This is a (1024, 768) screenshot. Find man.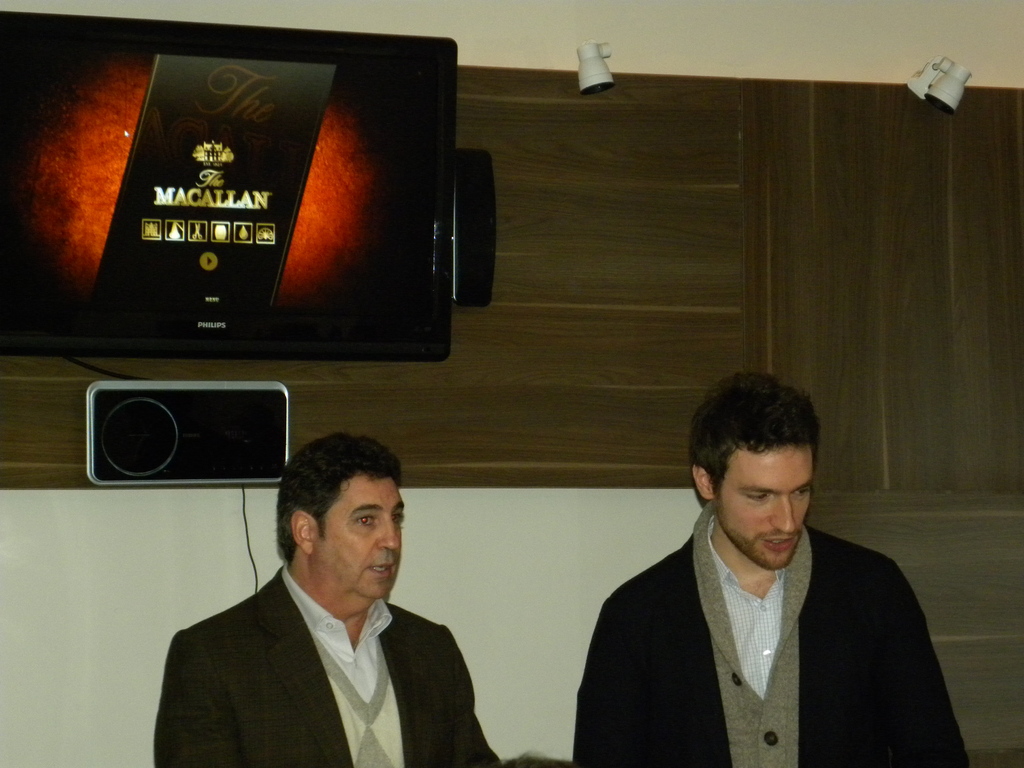
Bounding box: <region>577, 390, 984, 754</region>.
